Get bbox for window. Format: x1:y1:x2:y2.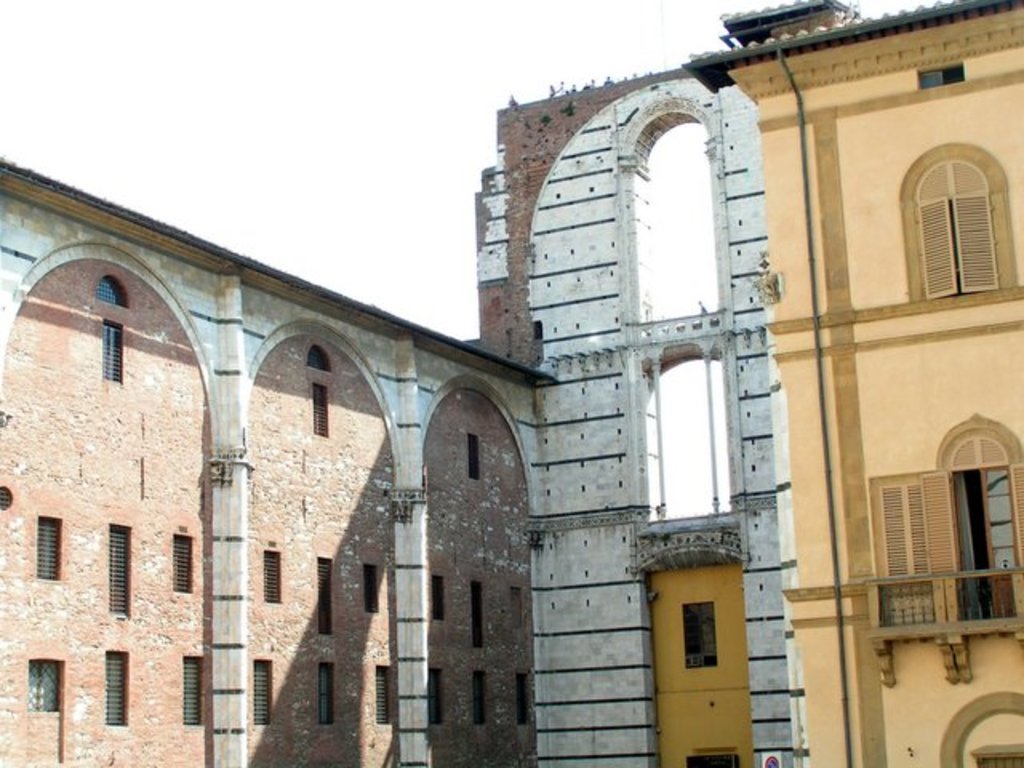
317:664:334:722.
